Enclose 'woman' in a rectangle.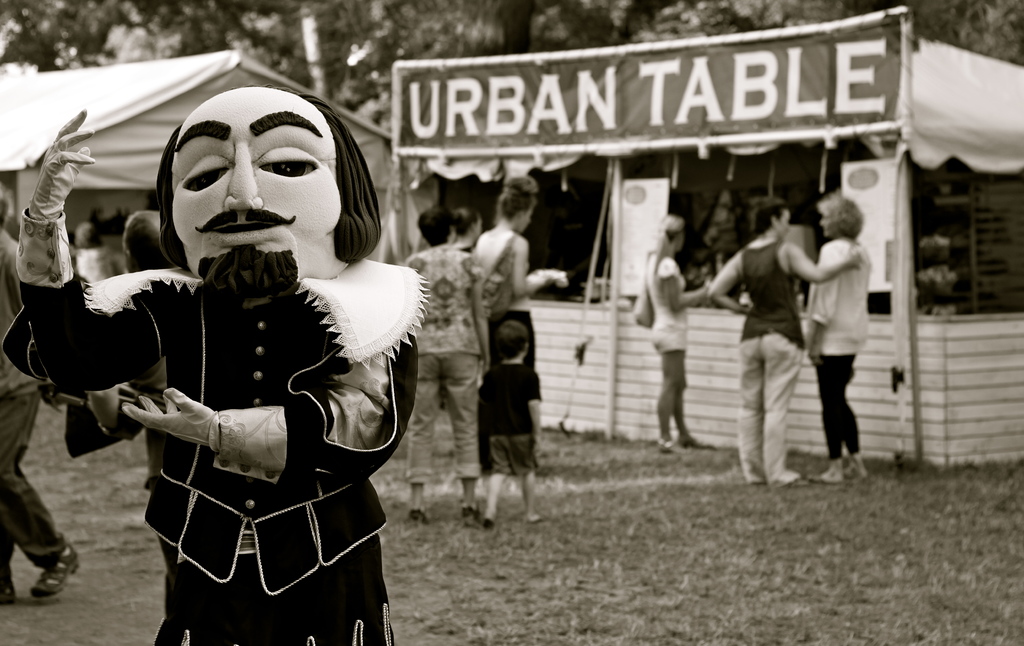
708/194/865/490.
